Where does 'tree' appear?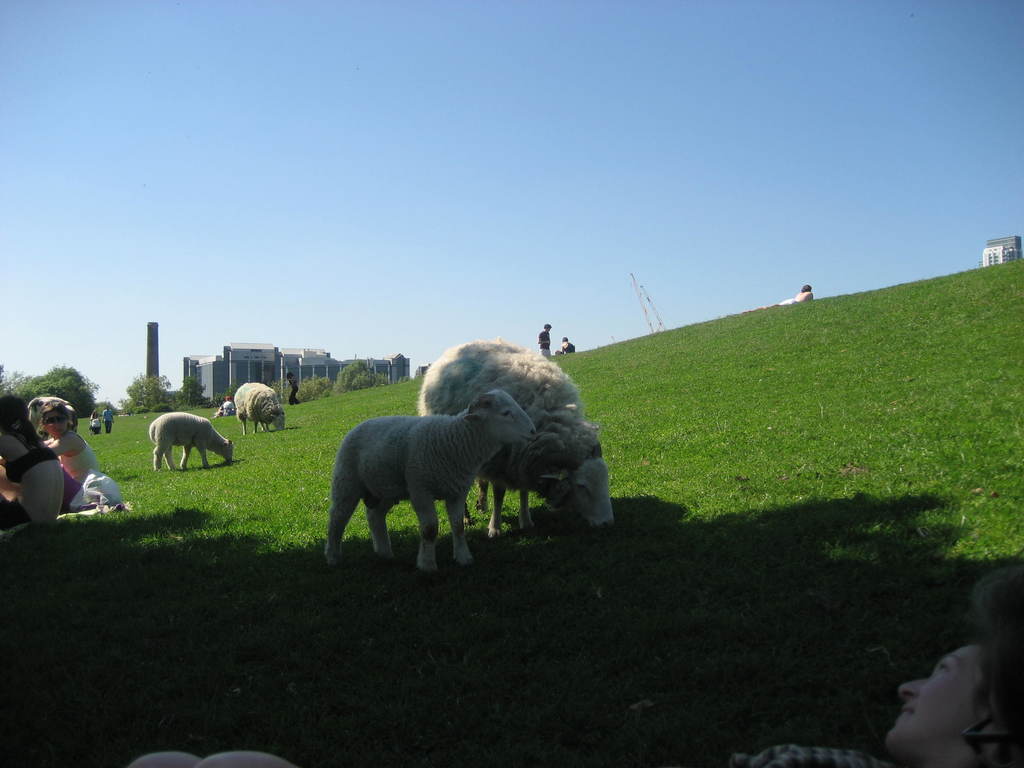
Appears at {"x1": 114, "y1": 367, "x2": 171, "y2": 412}.
